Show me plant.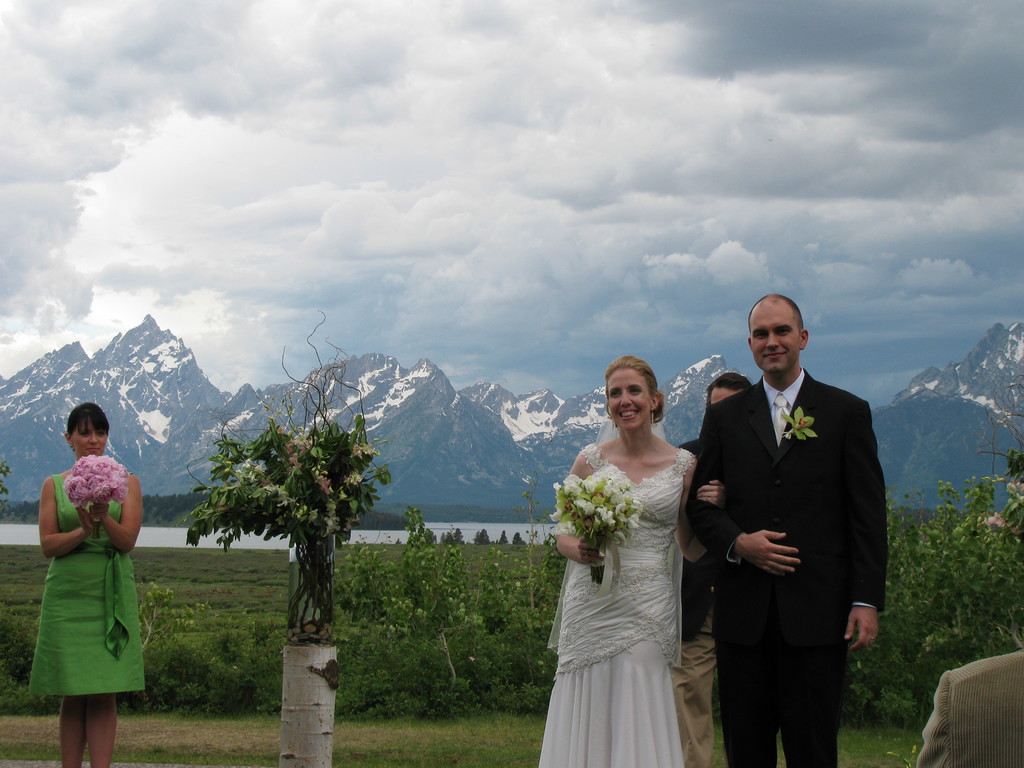
plant is here: region(888, 740, 916, 766).
